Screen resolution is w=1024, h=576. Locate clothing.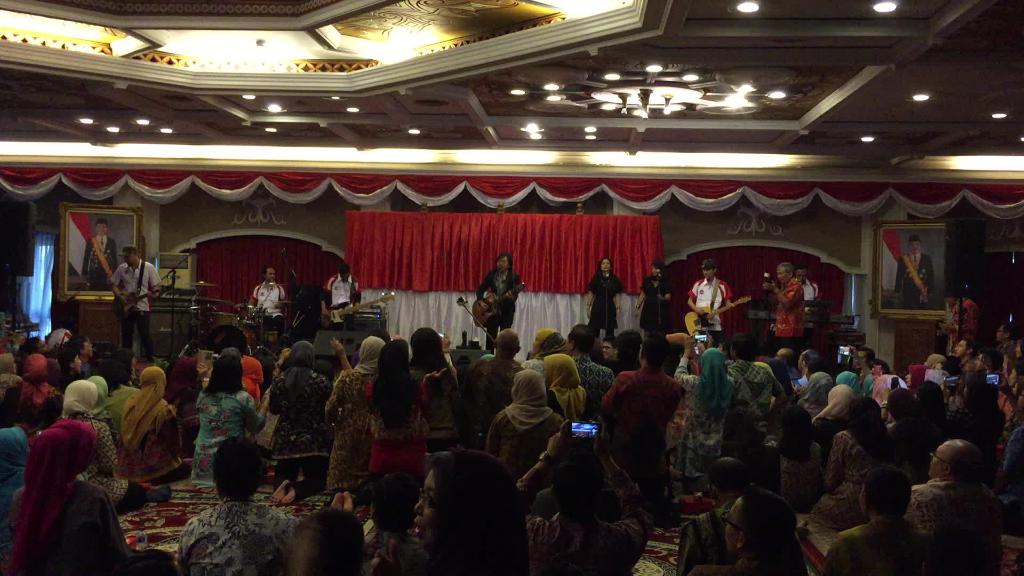
820, 513, 937, 575.
